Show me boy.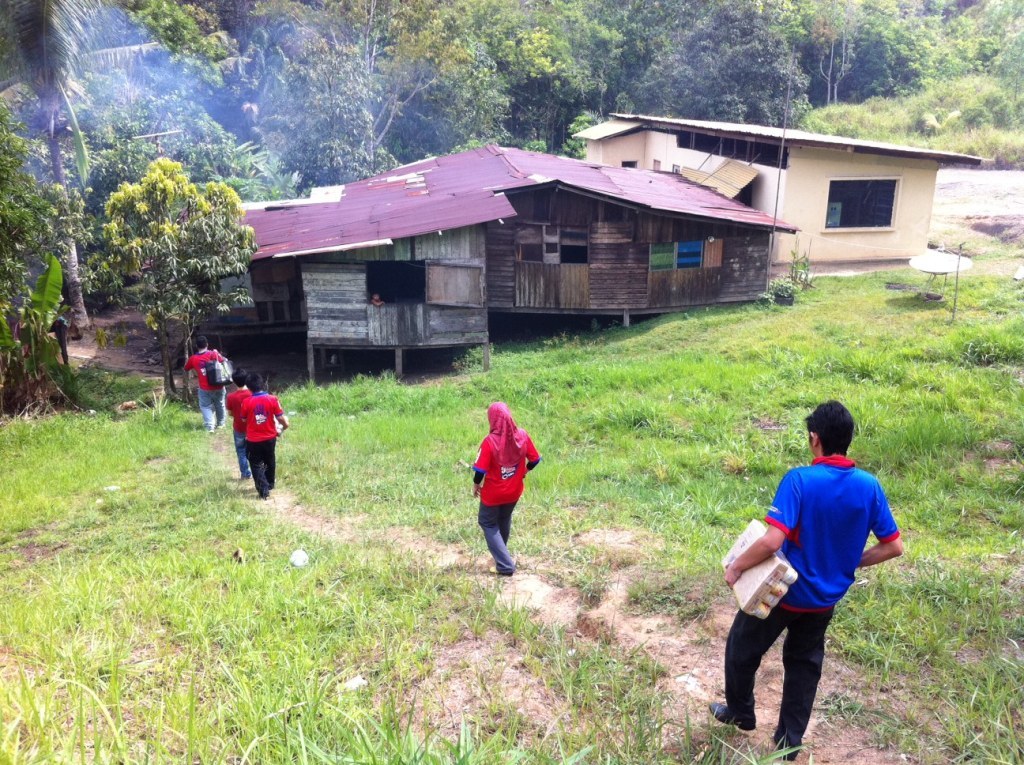
boy is here: locate(709, 400, 904, 762).
